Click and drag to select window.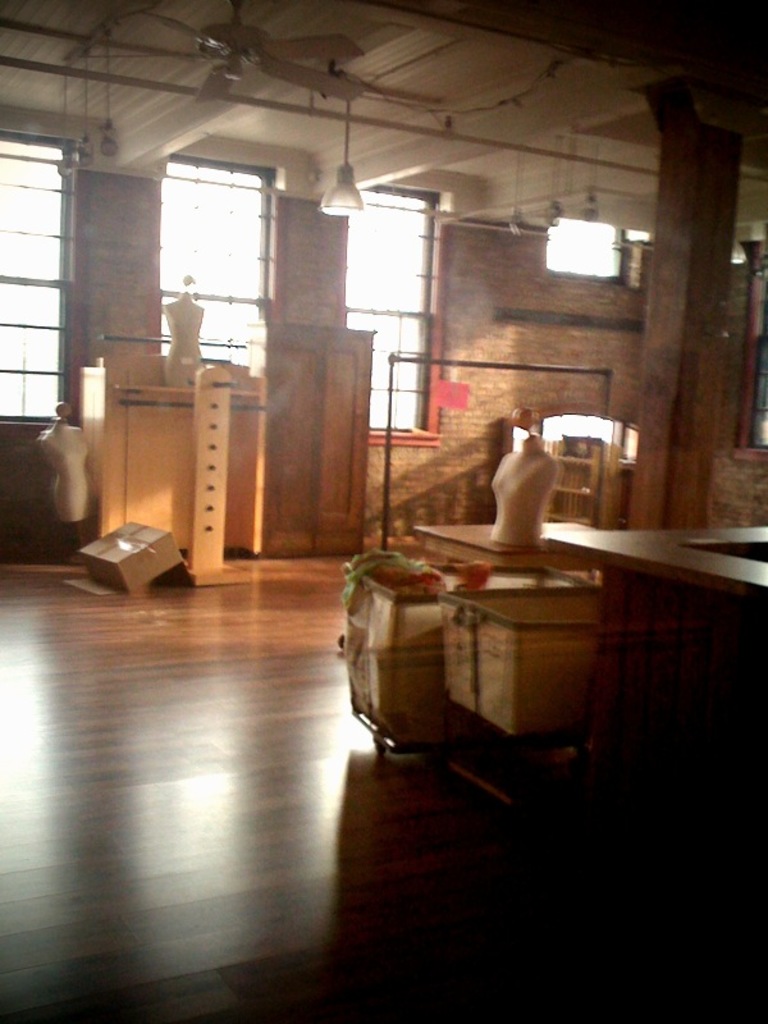
Selection: {"x1": 157, "y1": 165, "x2": 293, "y2": 389}.
